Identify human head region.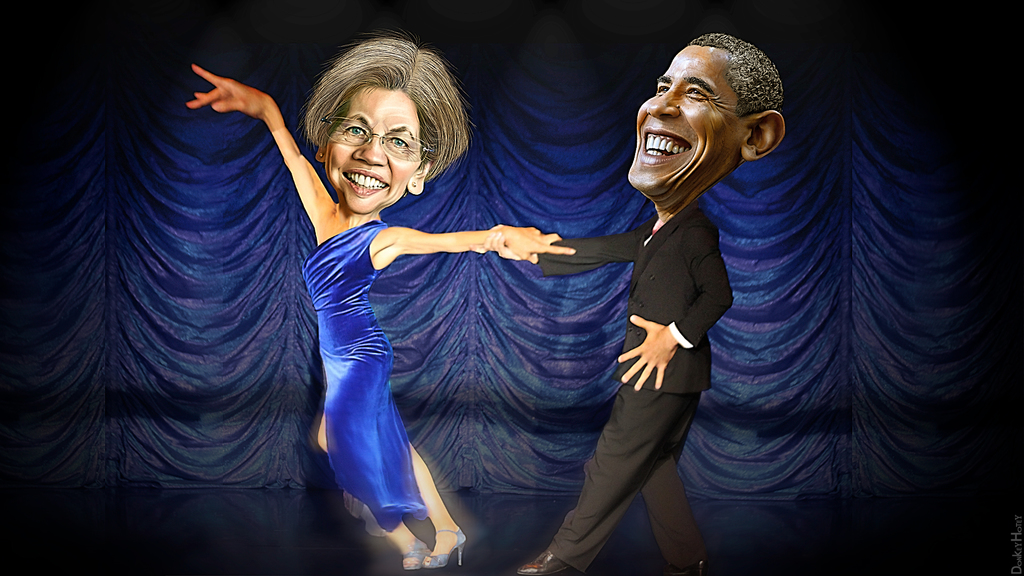
Region: (292,34,464,202).
